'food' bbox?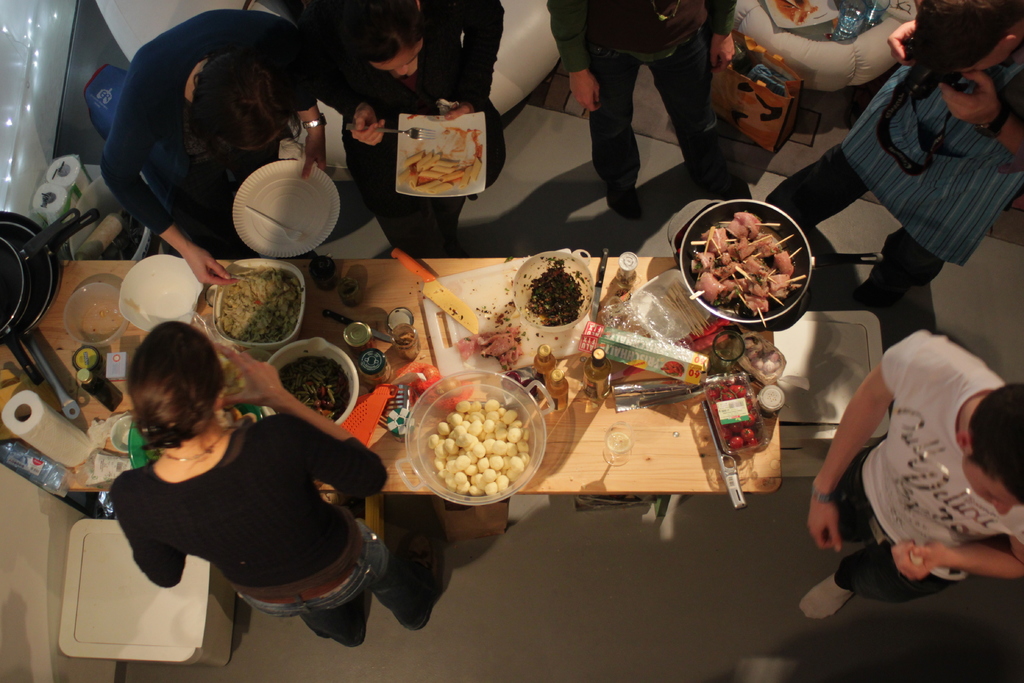
BBox(707, 377, 759, 459)
